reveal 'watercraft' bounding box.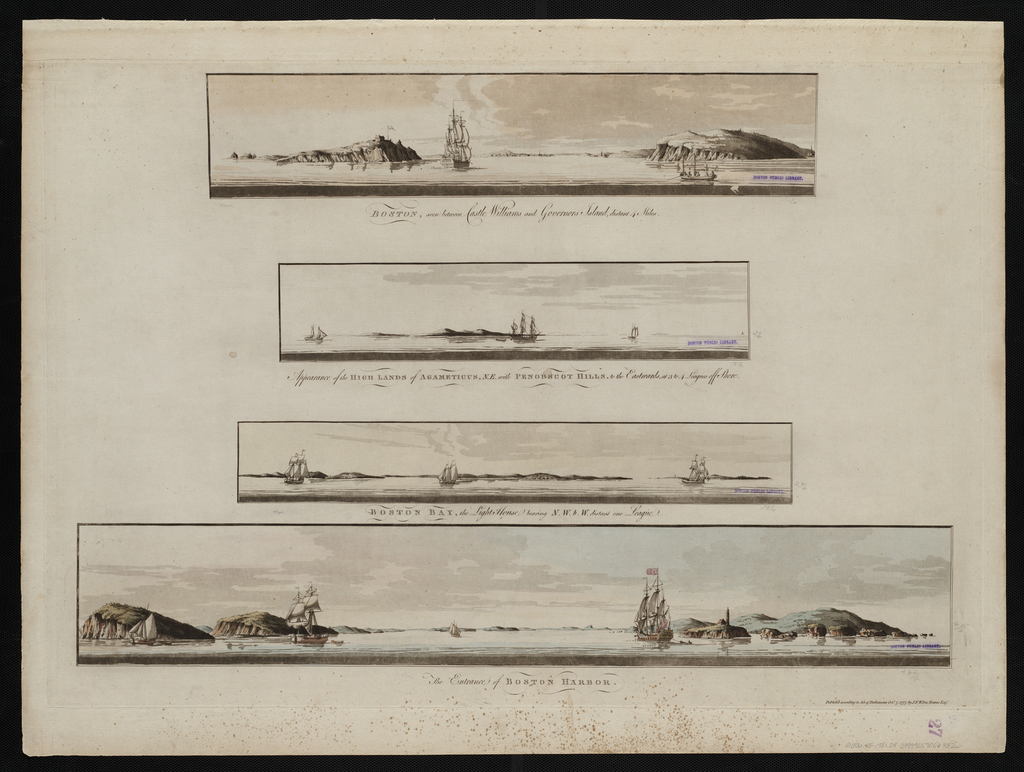
Revealed: (442, 463, 462, 486).
